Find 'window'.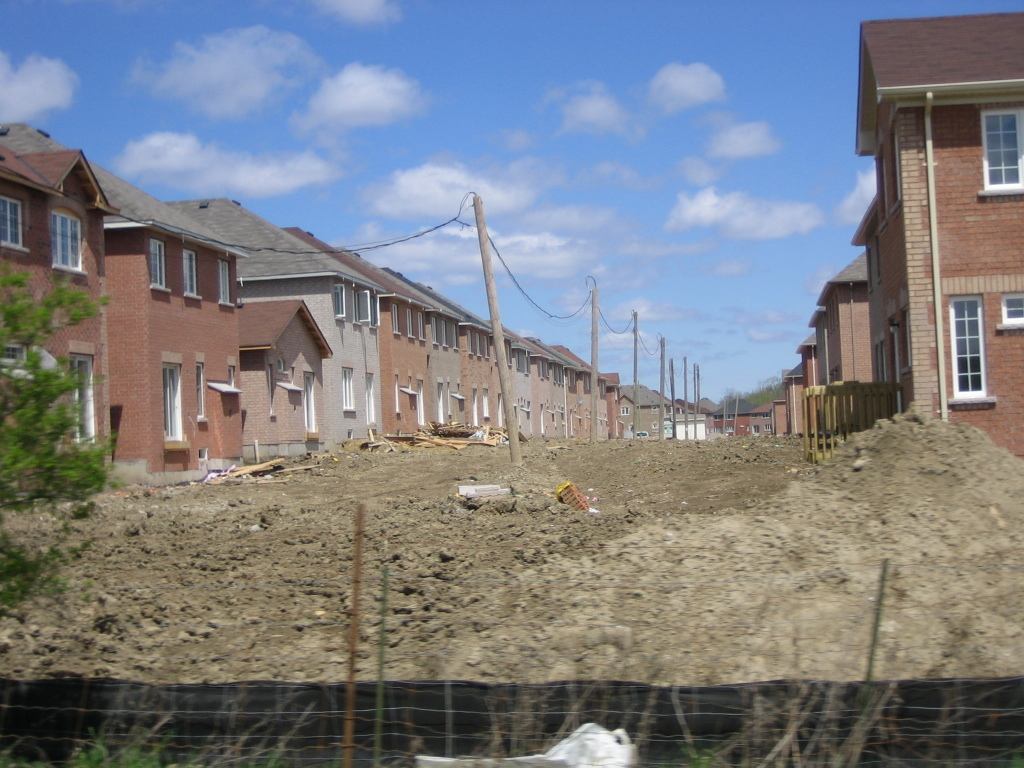
(478,385,490,420).
